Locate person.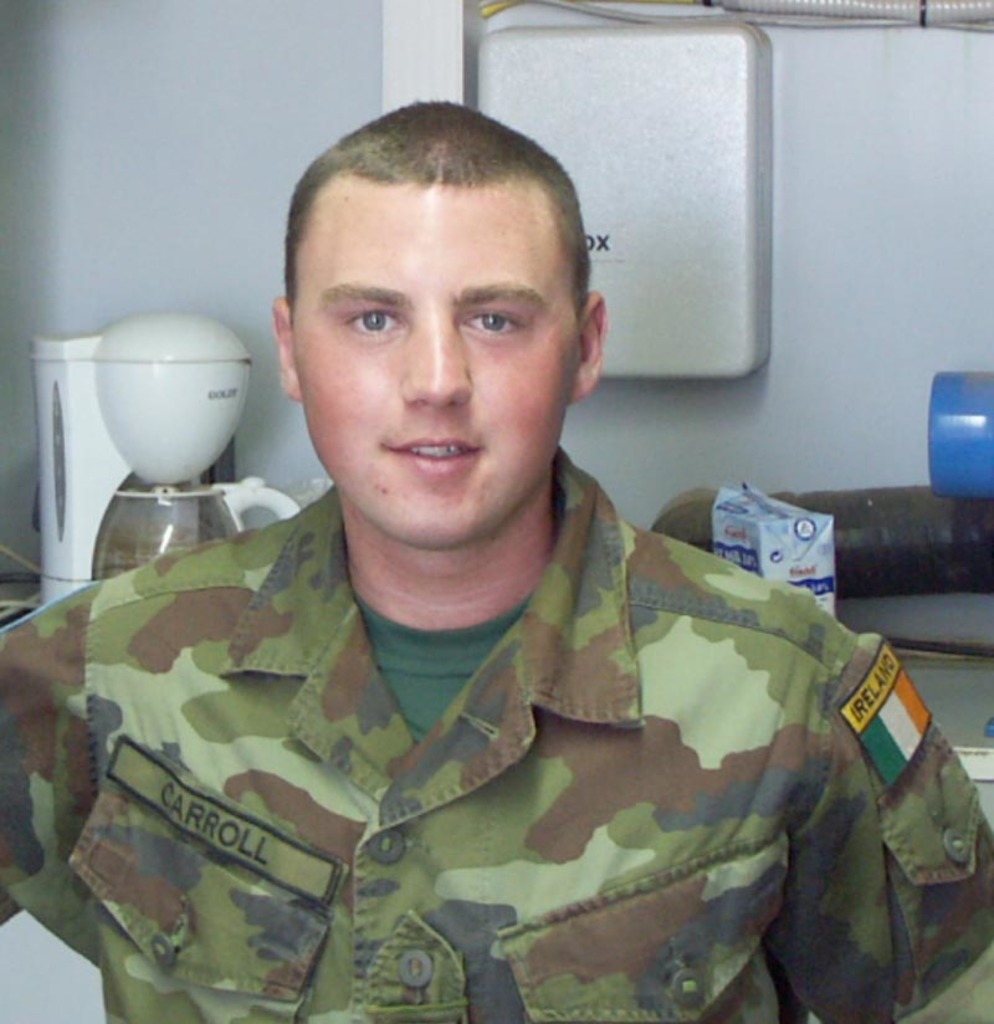
Bounding box: bbox=[87, 107, 944, 1000].
